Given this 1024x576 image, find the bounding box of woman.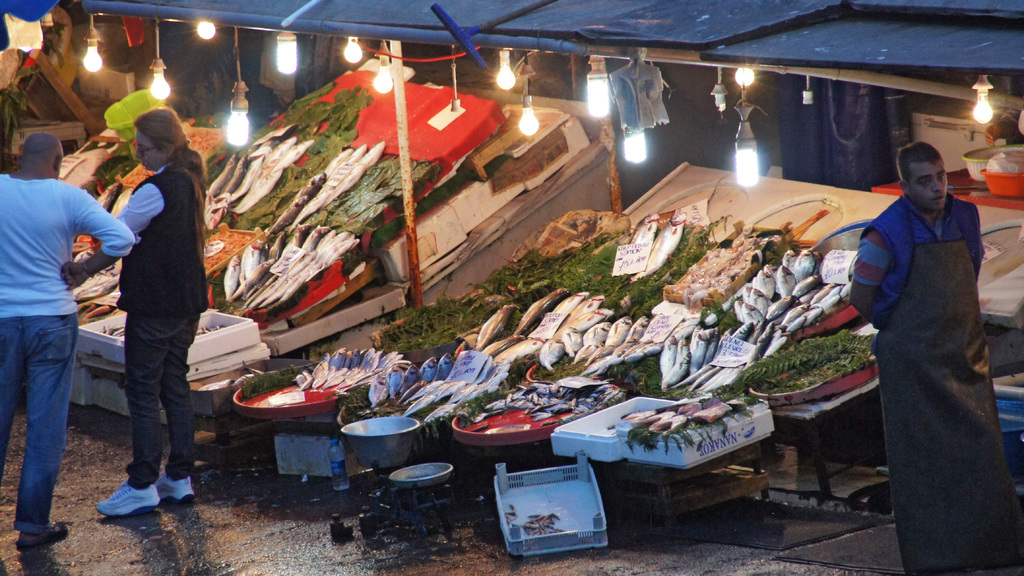
<box>86,86,204,527</box>.
